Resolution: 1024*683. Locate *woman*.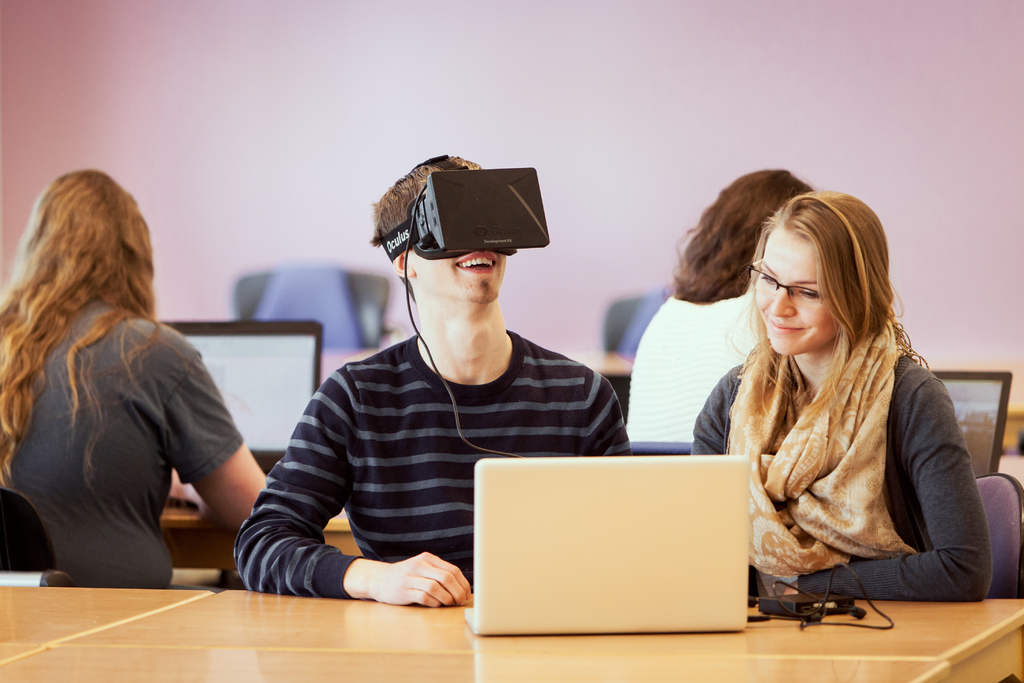
0:169:270:595.
